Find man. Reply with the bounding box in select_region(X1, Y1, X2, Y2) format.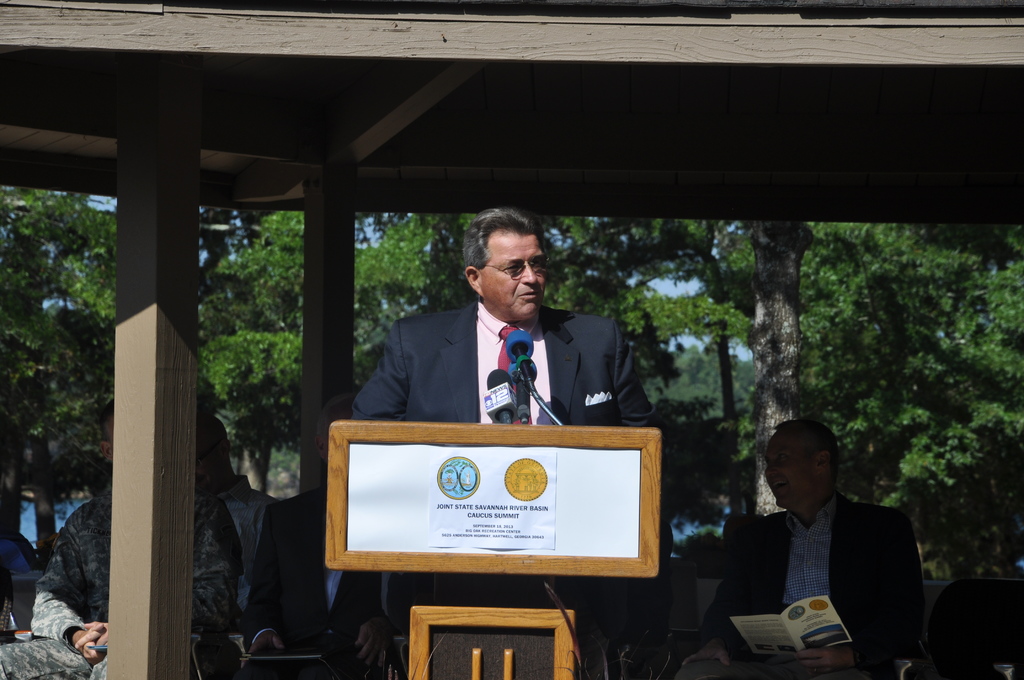
select_region(0, 398, 252, 679).
